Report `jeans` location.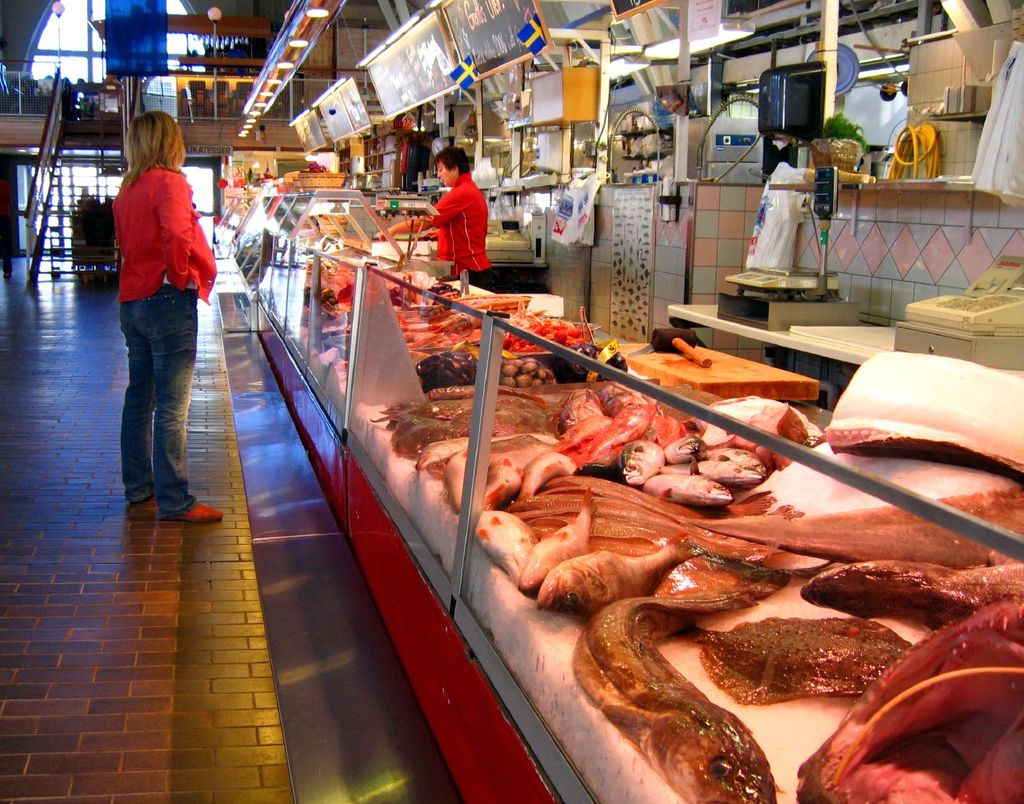
Report: [x1=96, y1=304, x2=181, y2=519].
